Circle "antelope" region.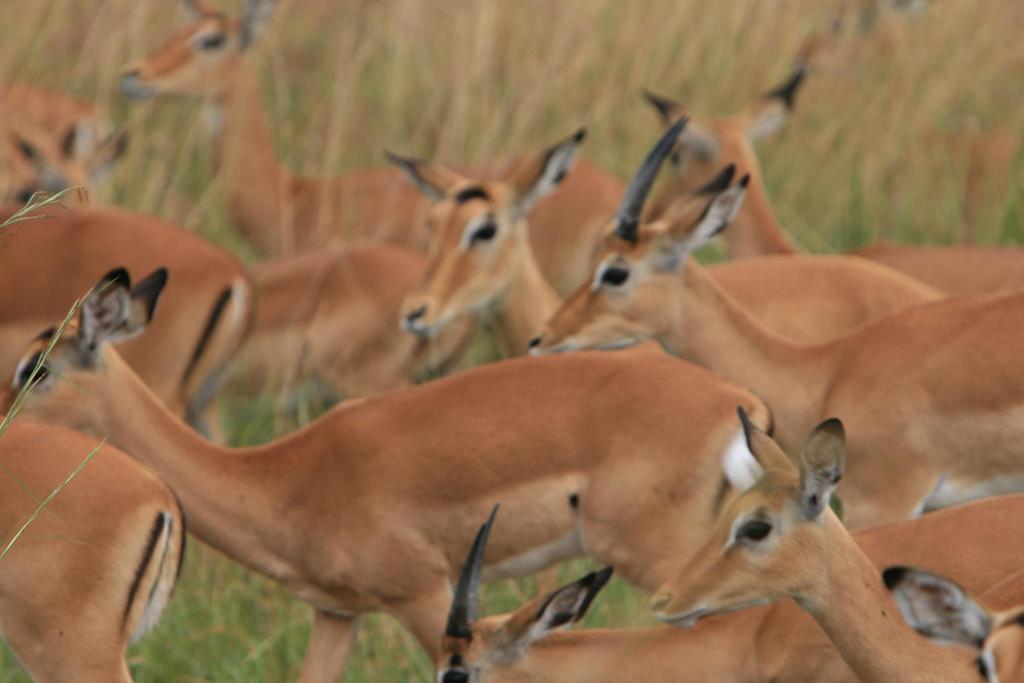
Region: (645, 407, 982, 682).
